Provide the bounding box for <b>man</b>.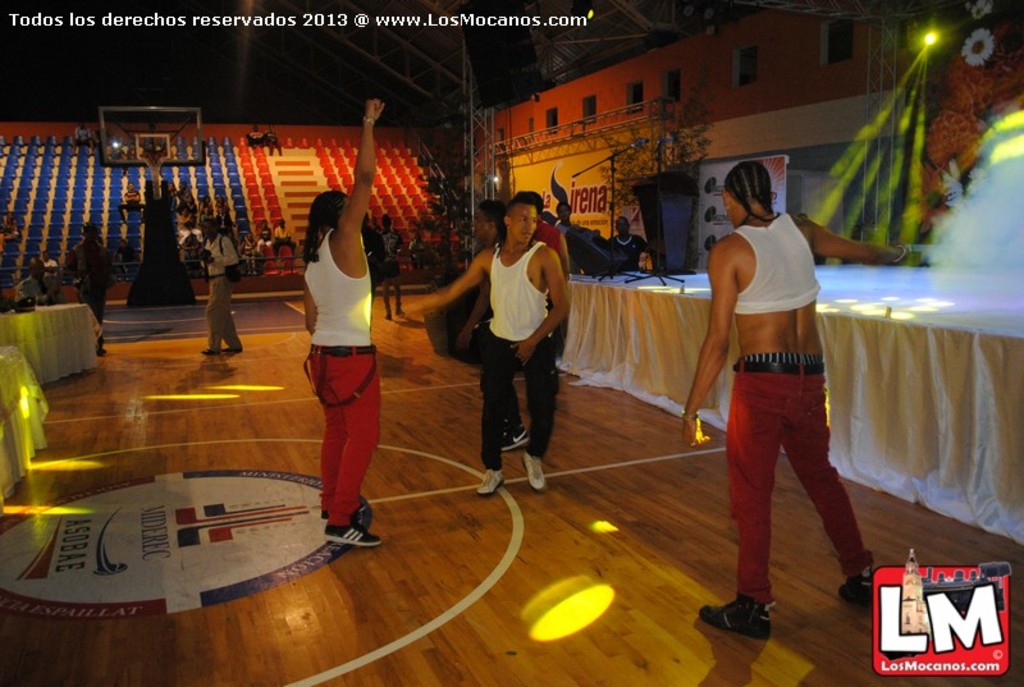
379 215 403 320.
